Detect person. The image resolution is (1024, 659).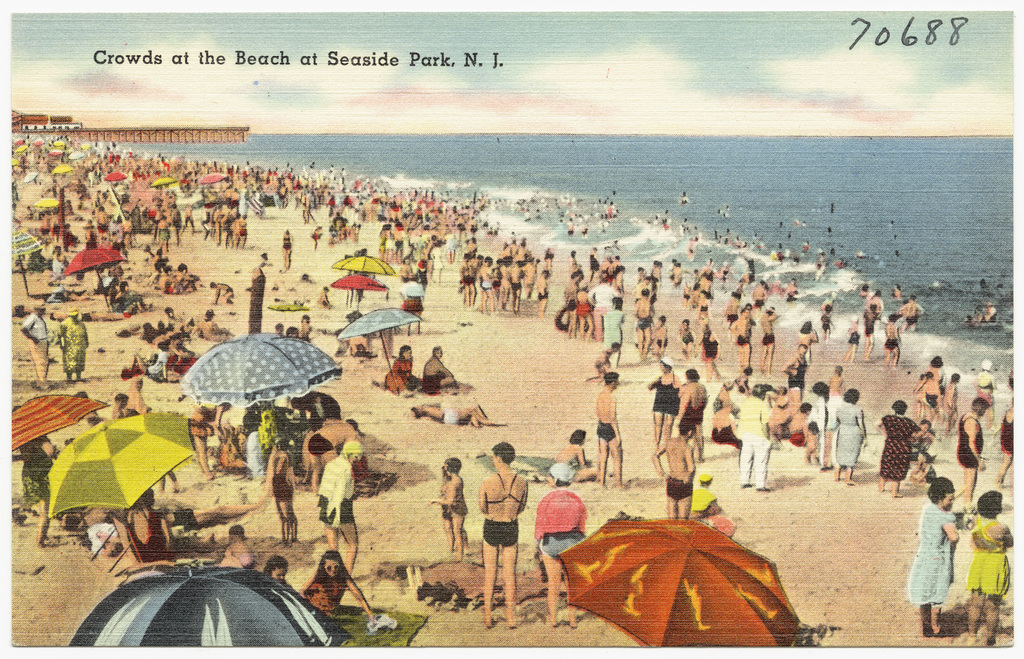
[left=920, top=371, right=947, bottom=453].
